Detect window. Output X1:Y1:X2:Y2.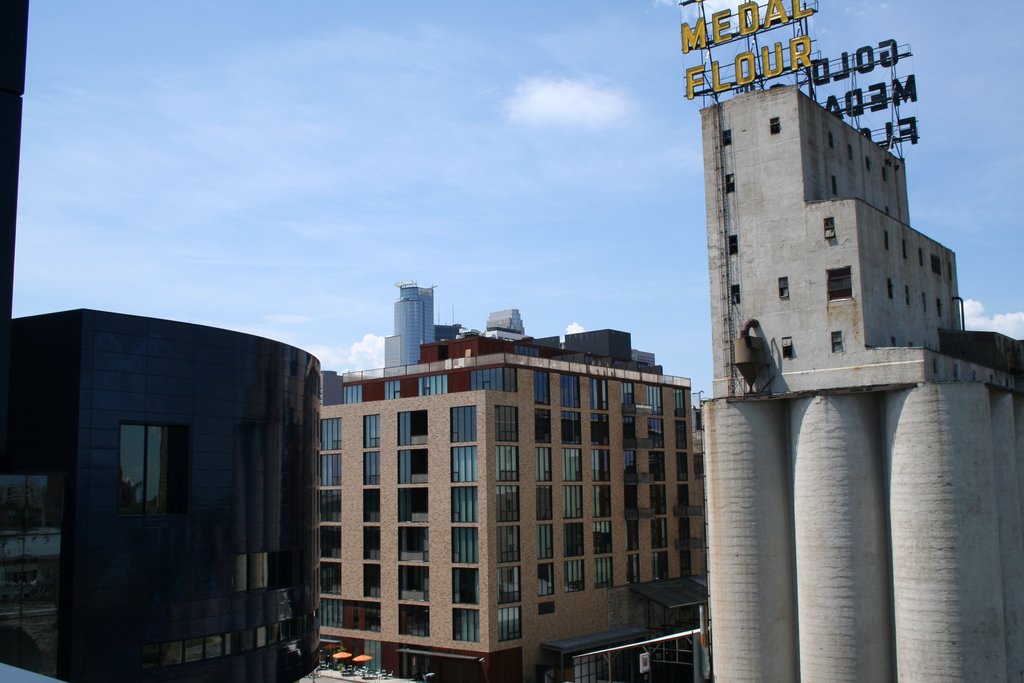
394:451:429:483.
